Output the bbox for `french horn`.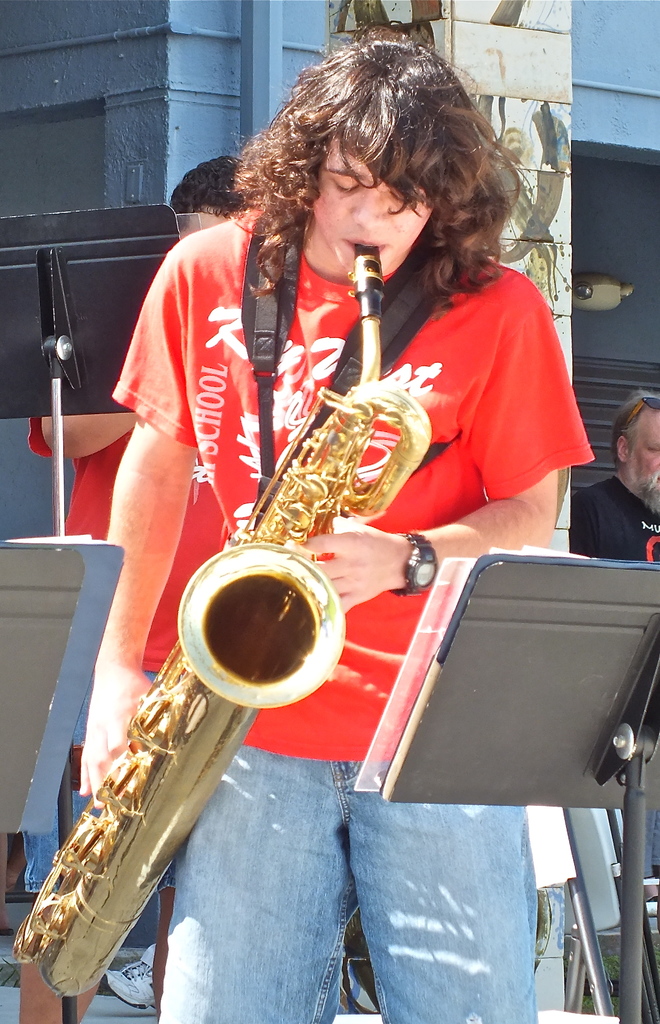
56,251,374,993.
